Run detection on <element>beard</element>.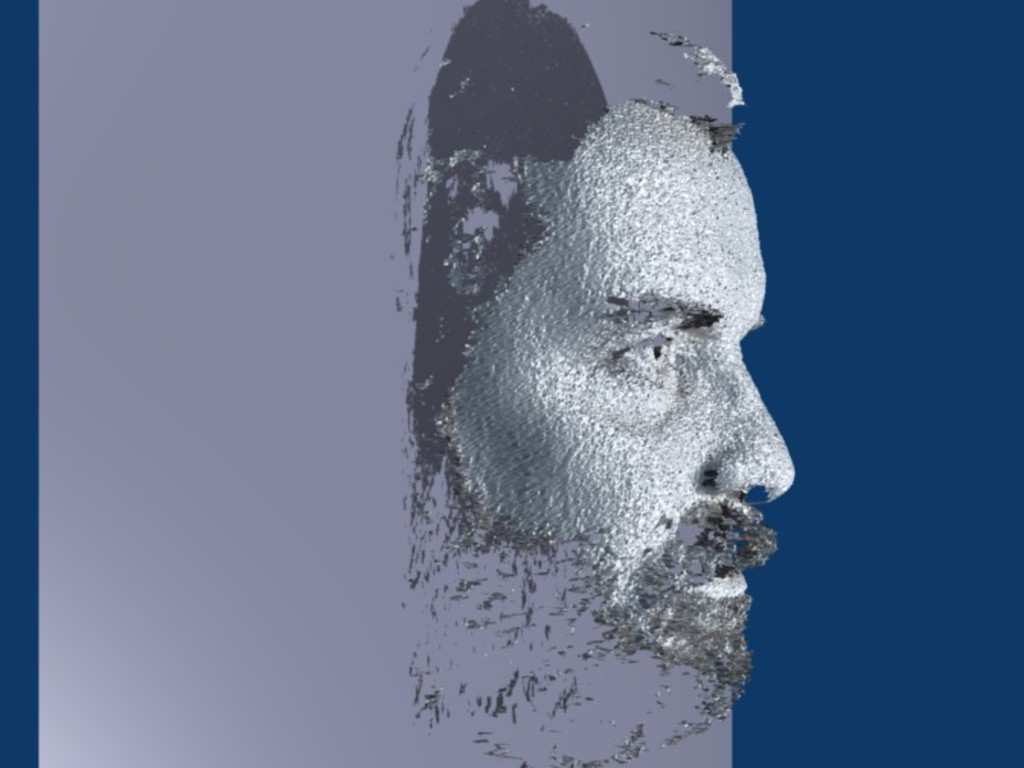
Result: bbox=(397, 457, 771, 767).
